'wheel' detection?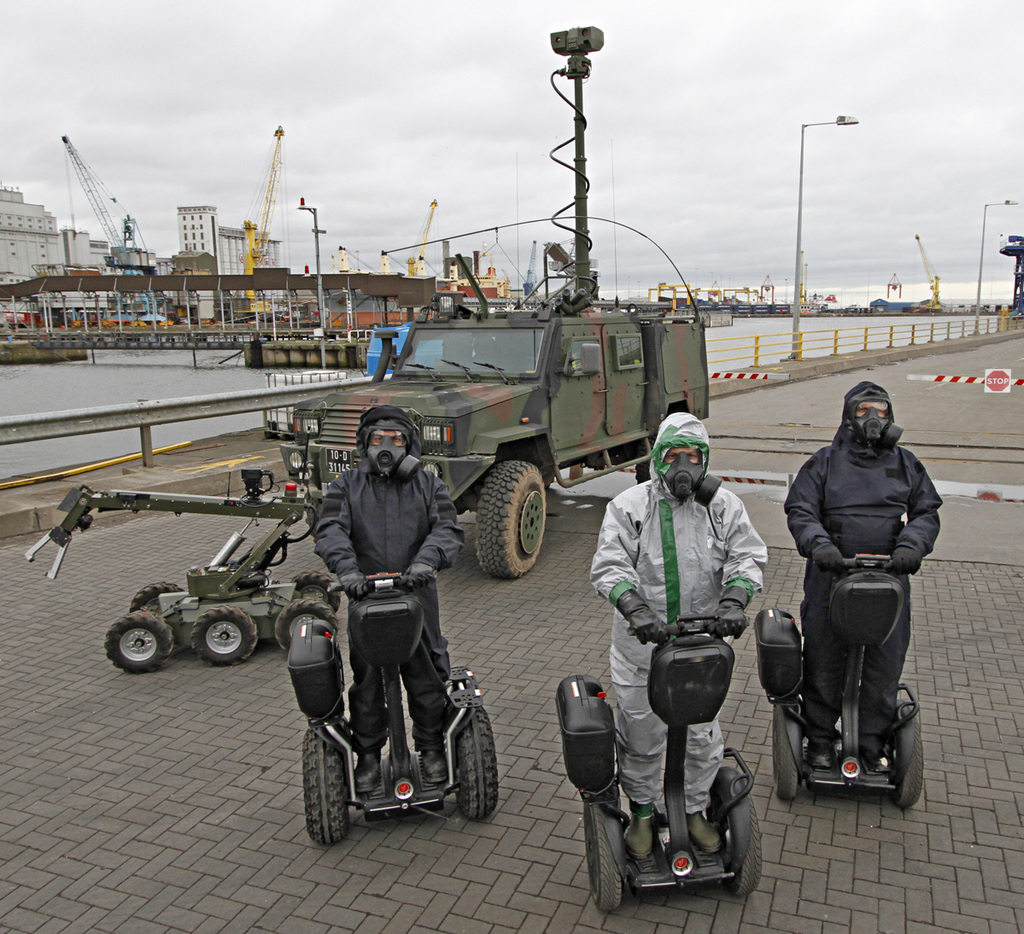
detection(771, 703, 798, 798)
